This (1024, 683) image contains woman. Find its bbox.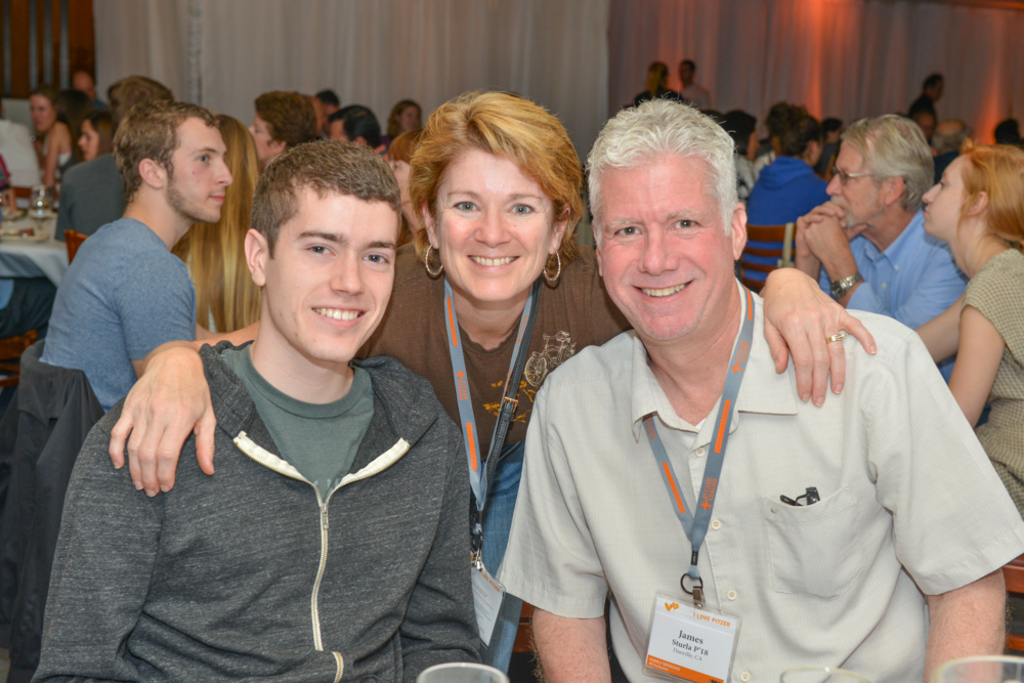
select_region(106, 93, 871, 490).
